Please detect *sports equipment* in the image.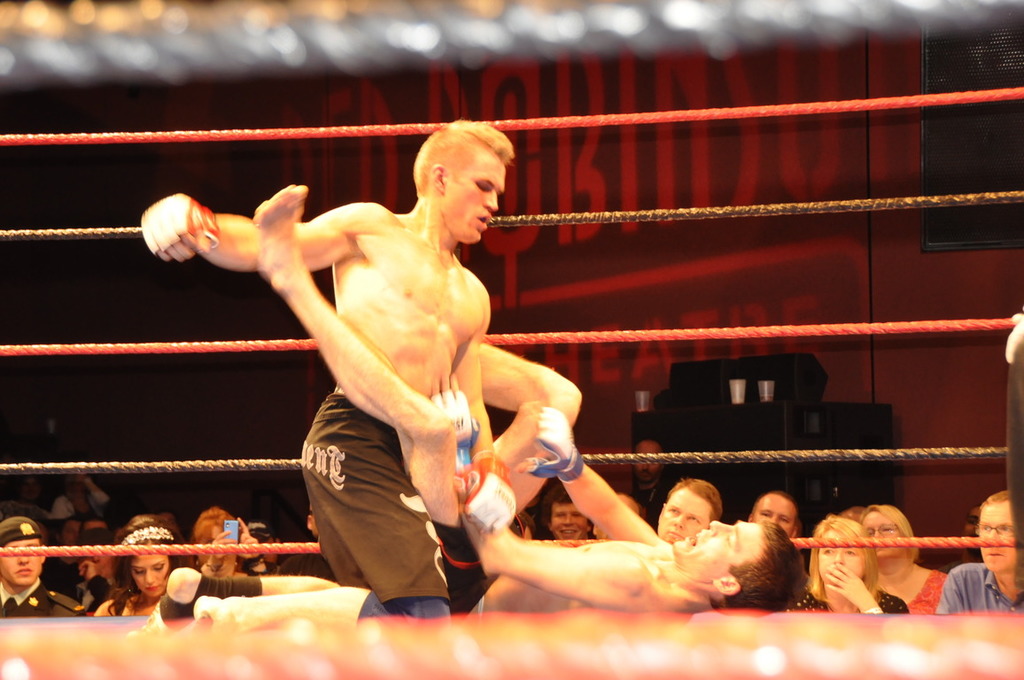
<bbox>141, 193, 219, 252</bbox>.
